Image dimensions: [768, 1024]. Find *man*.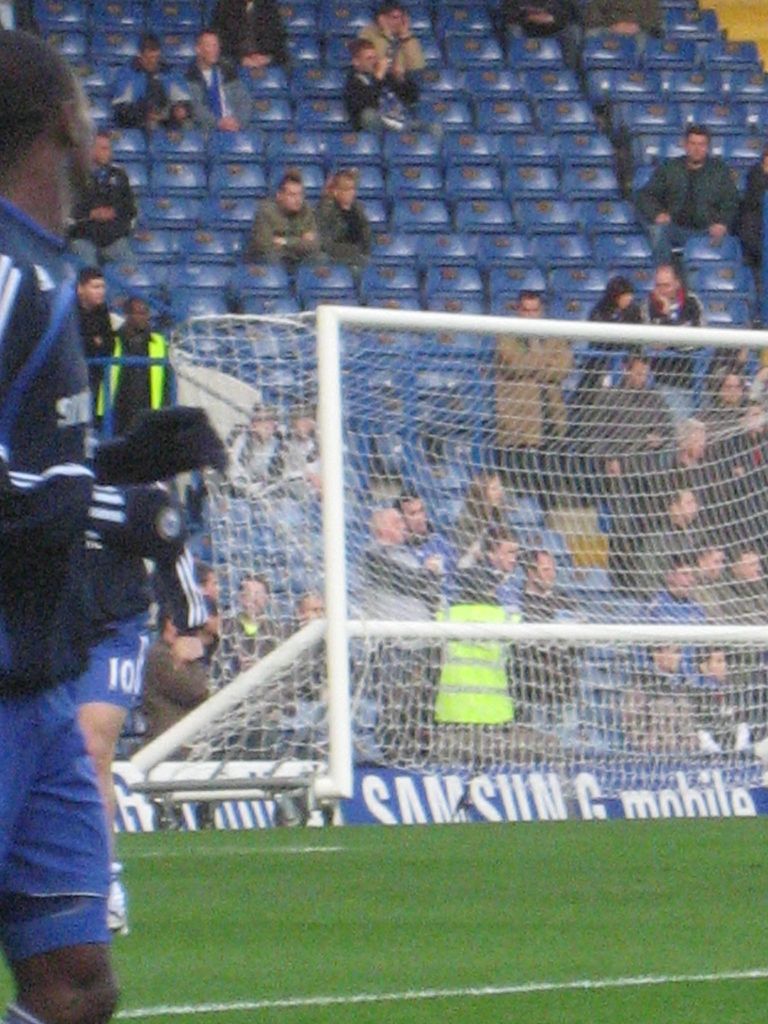
detection(58, 265, 131, 424).
